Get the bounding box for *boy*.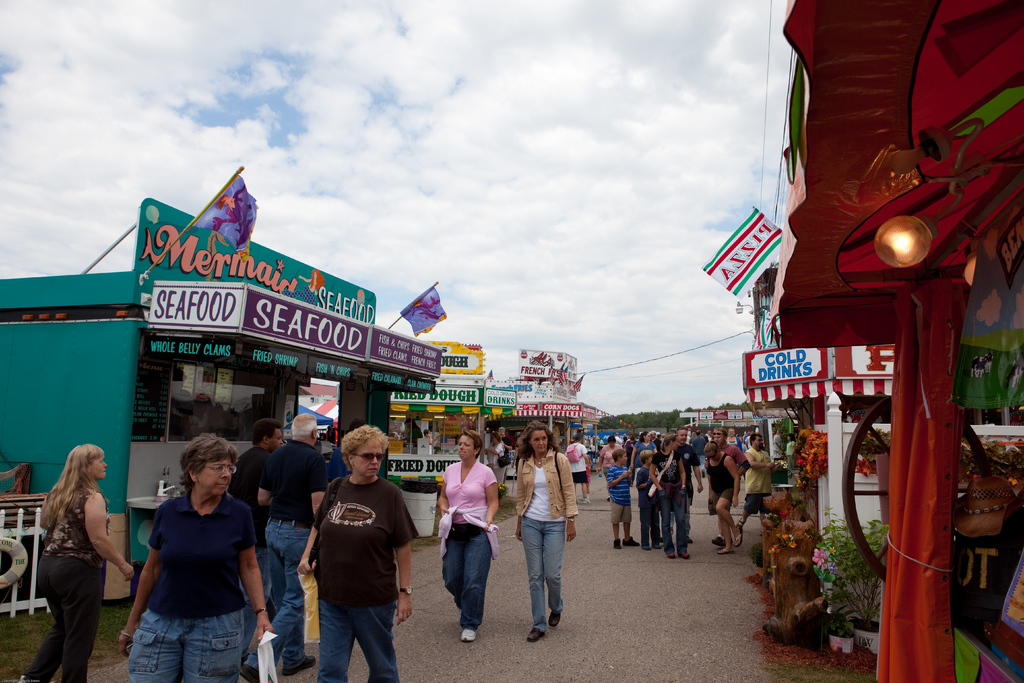
left=604, top=452, right=636, bottom=546.
